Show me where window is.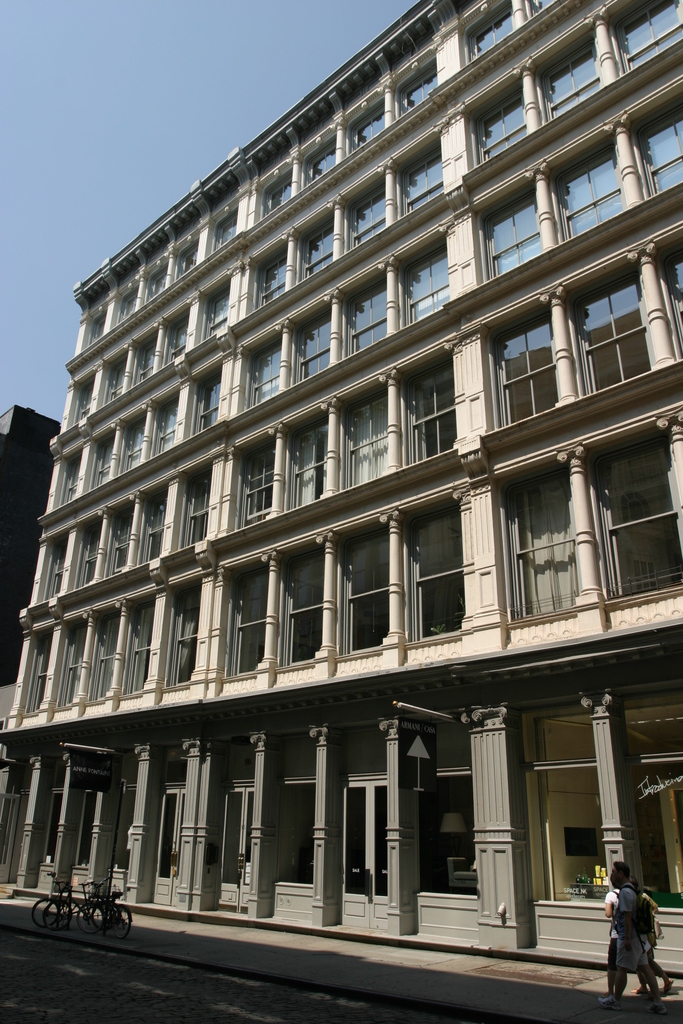
window is at x1=69, y1=369, x2=95, y2=426.
